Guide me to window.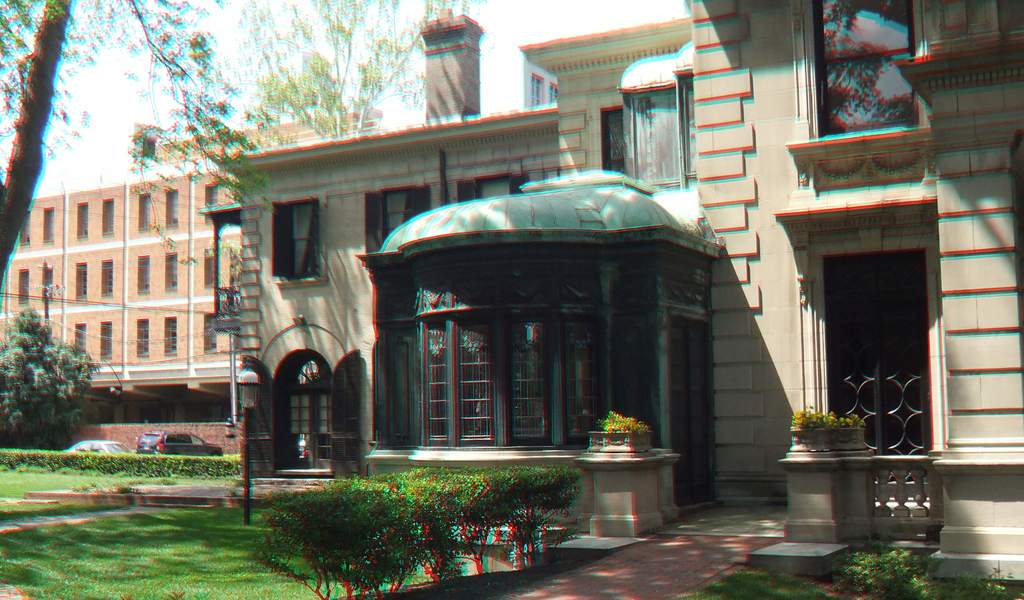
Guidance: bbox=[19, 268, 29, 303].
